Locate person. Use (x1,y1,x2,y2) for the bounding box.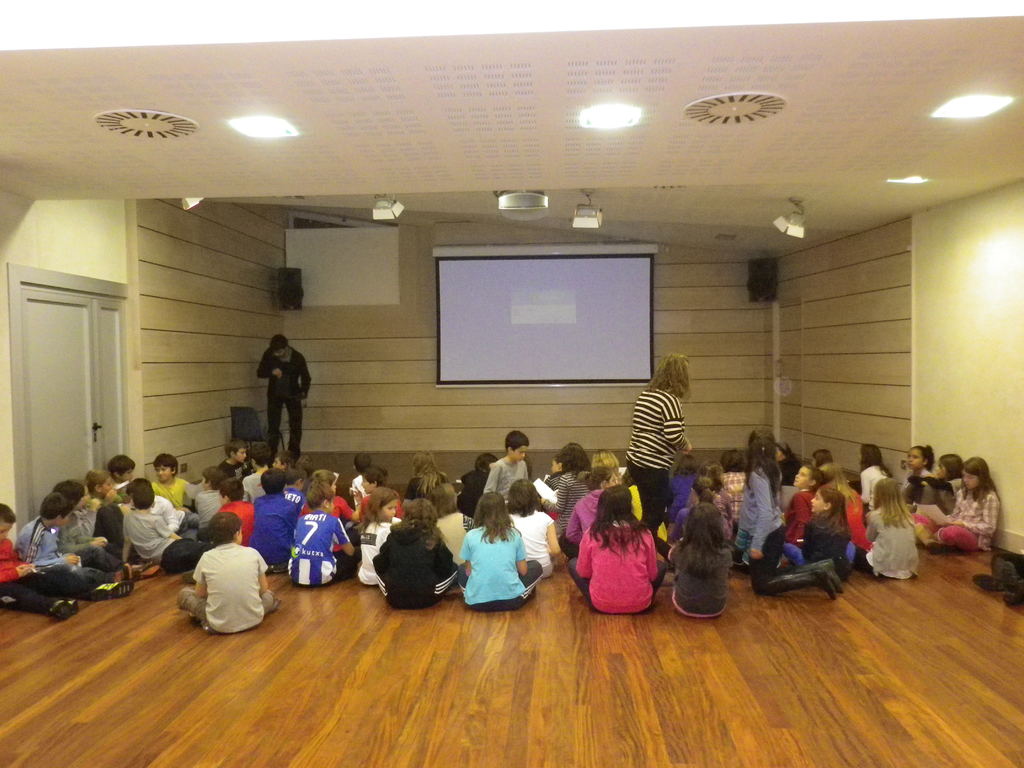
(619,349,691,565).
